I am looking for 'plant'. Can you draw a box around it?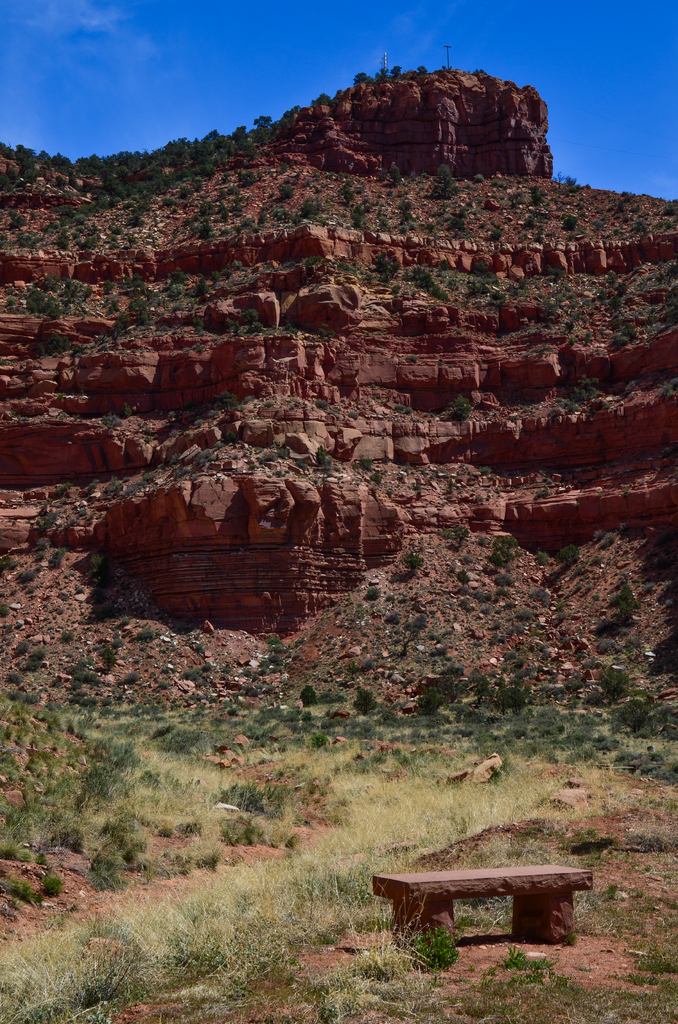
Sure, the bounding box is (592,397,608,412).
